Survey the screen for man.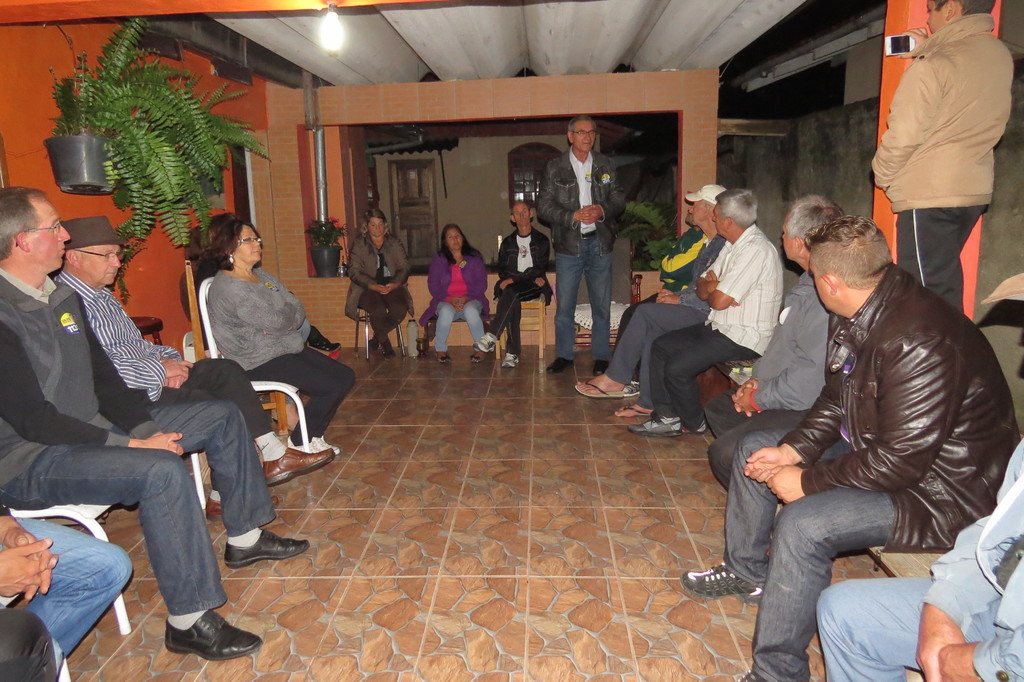
Survey found: box=[0, 499, 134, 681].
